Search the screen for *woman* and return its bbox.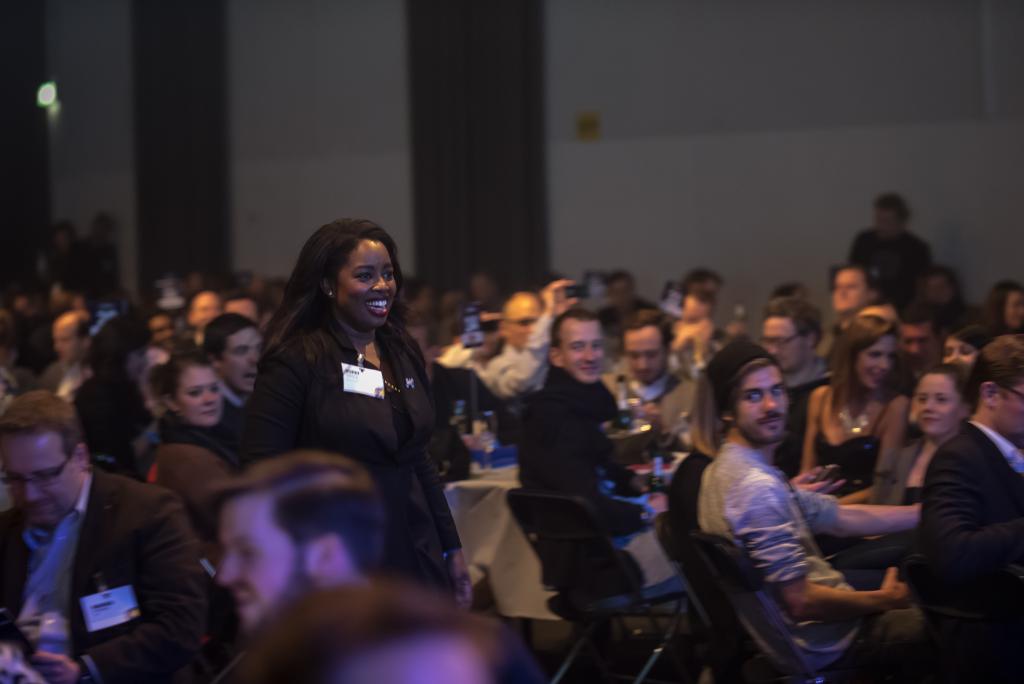
Found: 230, 218, 447, 654.
